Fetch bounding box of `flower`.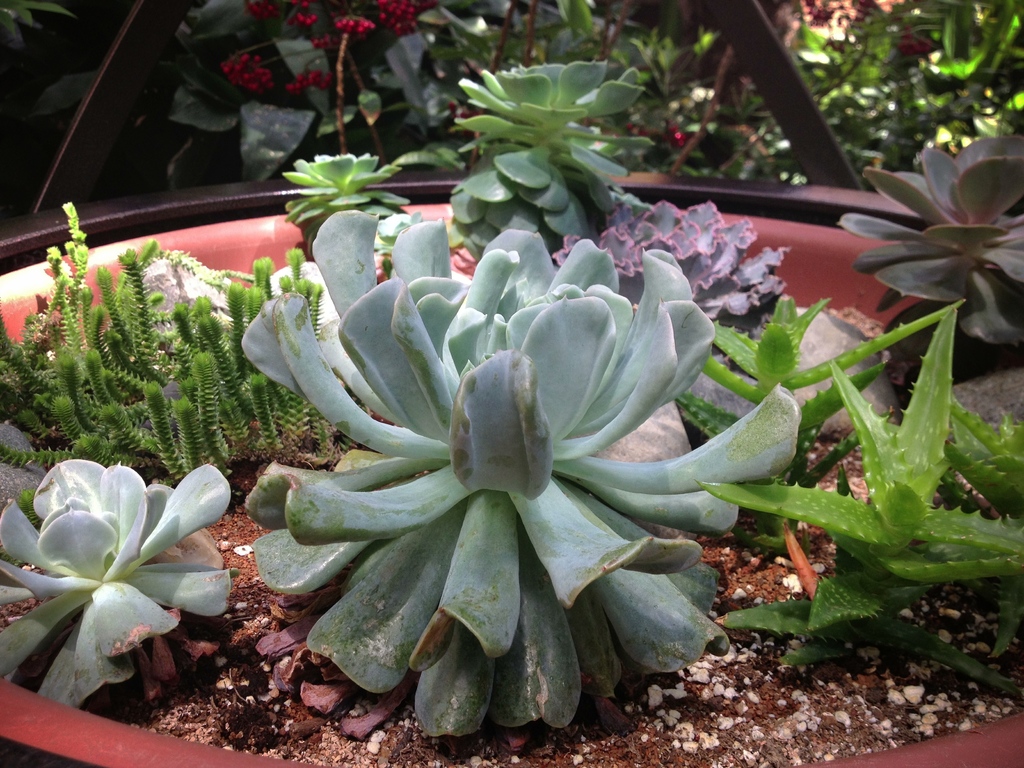
Bbox: 378, 0, 413, 37.
